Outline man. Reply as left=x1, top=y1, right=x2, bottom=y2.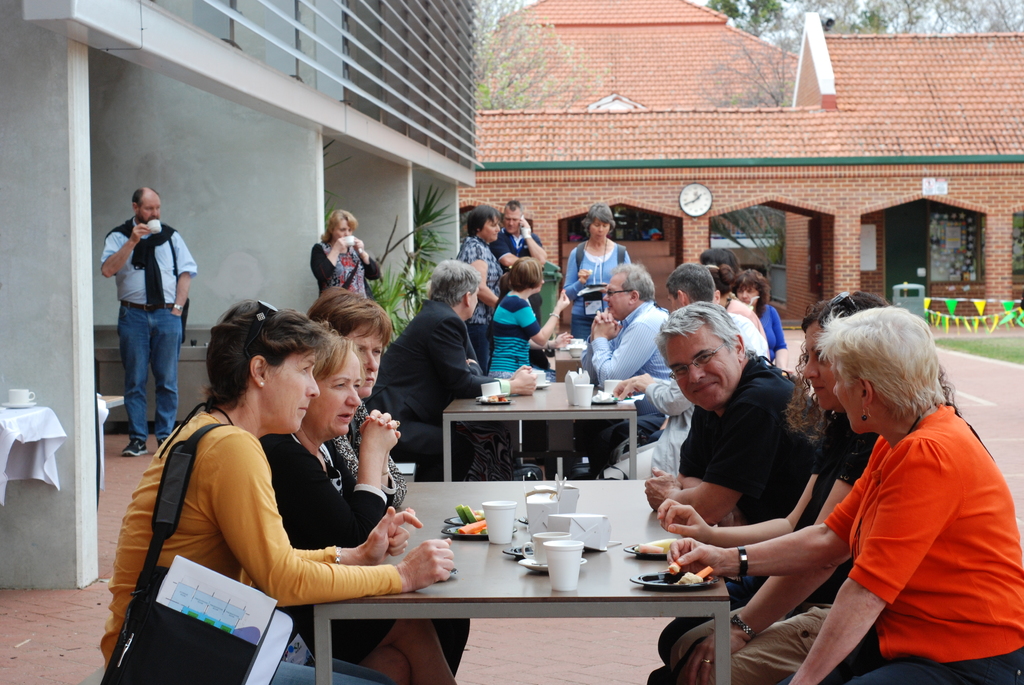
left=585, top=257, right=674, bottom=484.
